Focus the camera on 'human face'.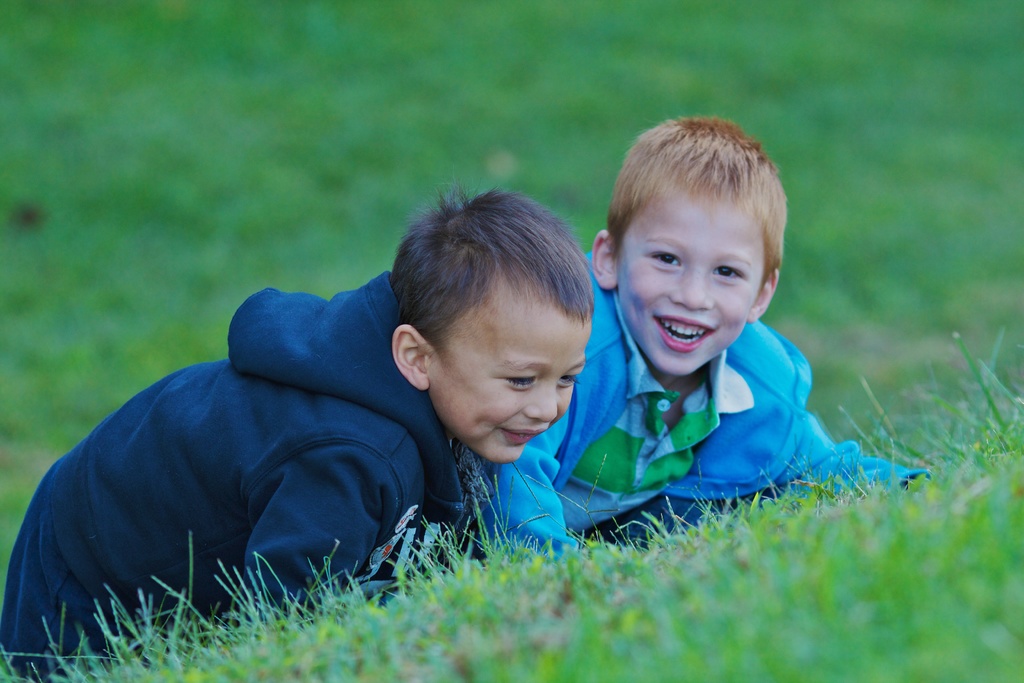
Focus region: bbox=[618, 198, 760, 377].
